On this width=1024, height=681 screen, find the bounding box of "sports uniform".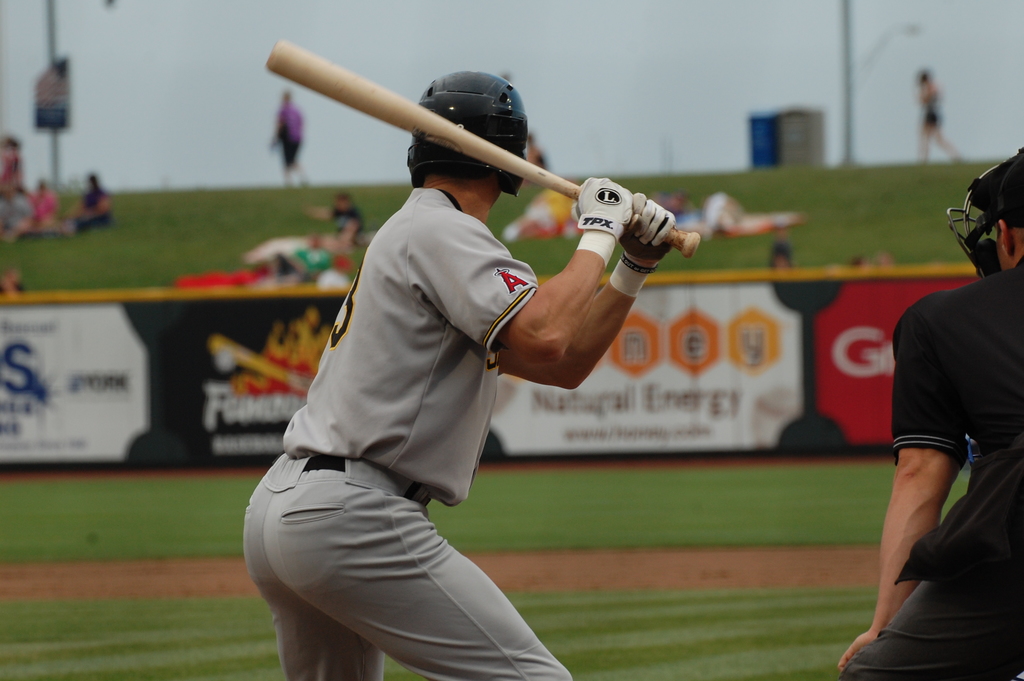
Bounding box: x1=241, y1=64, x2=583, y2=680.
